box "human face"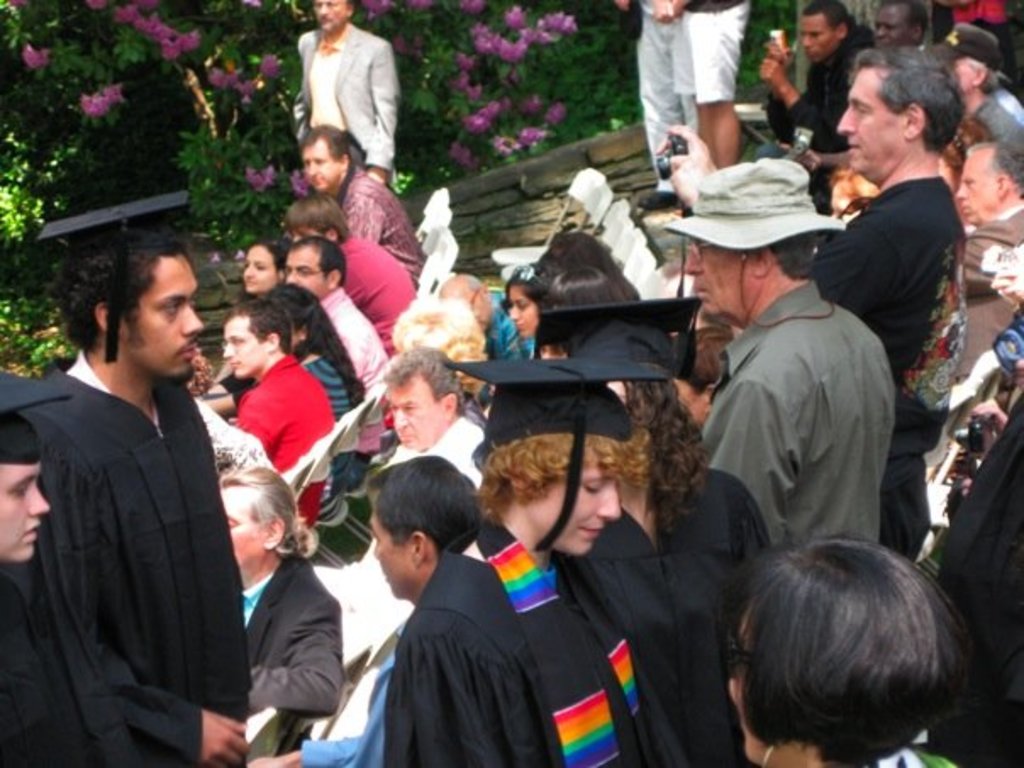
l=2, t=461, r=49, b=561
